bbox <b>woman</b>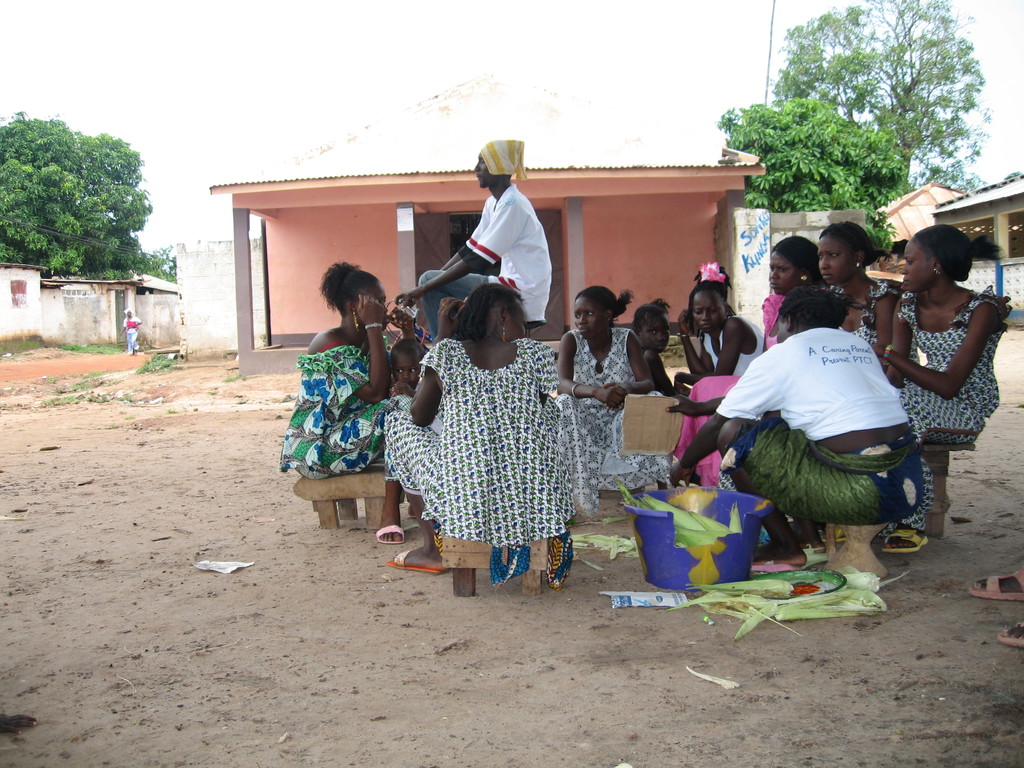
<bbox>682, 263, 767, 376</bbox>
